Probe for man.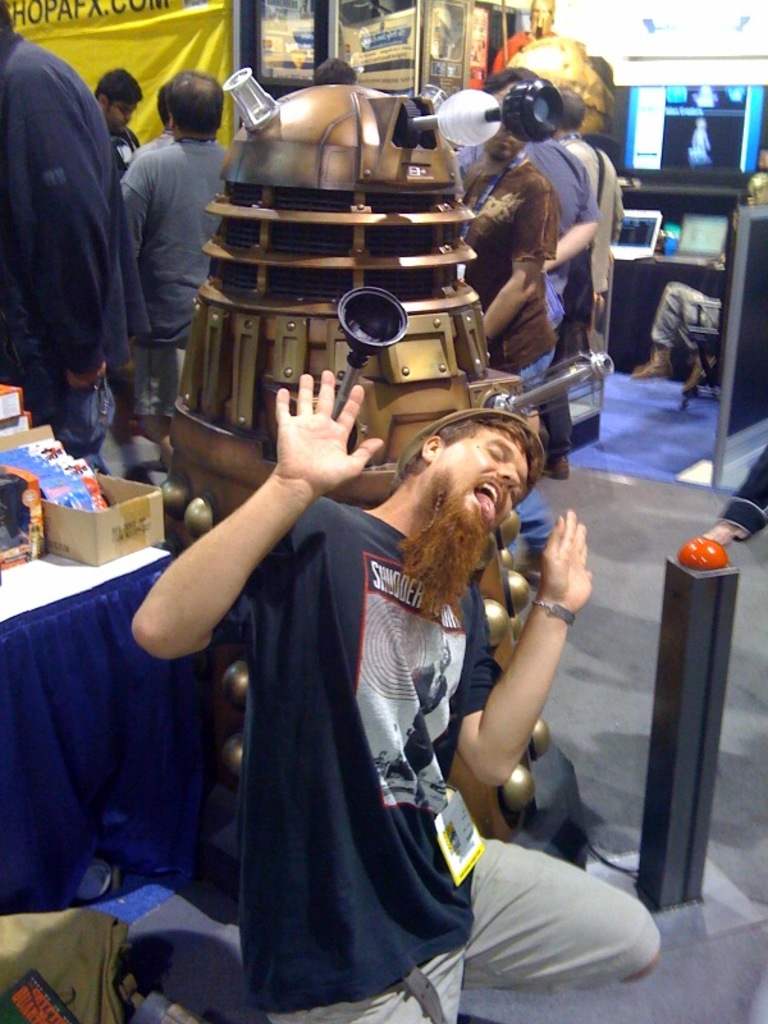
Probe result: 506,119,605,362.
